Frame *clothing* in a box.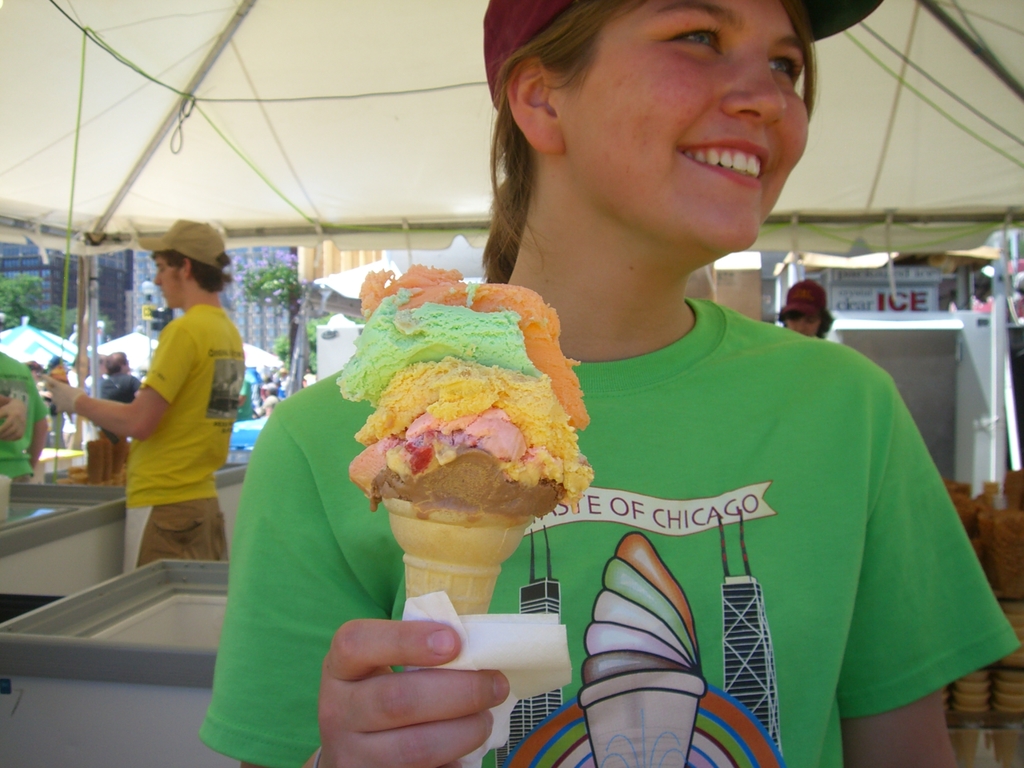
box=[92, 375, 144, 437].
